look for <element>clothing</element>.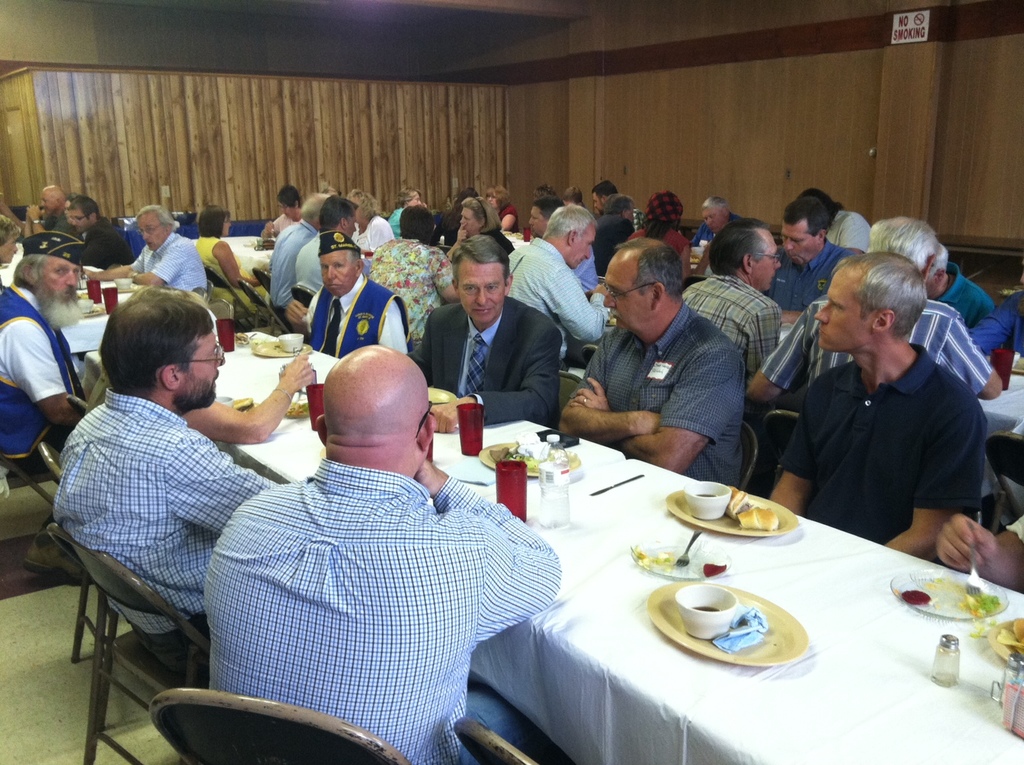
Found: (left=266, top=223, right=308, bottom=308).
